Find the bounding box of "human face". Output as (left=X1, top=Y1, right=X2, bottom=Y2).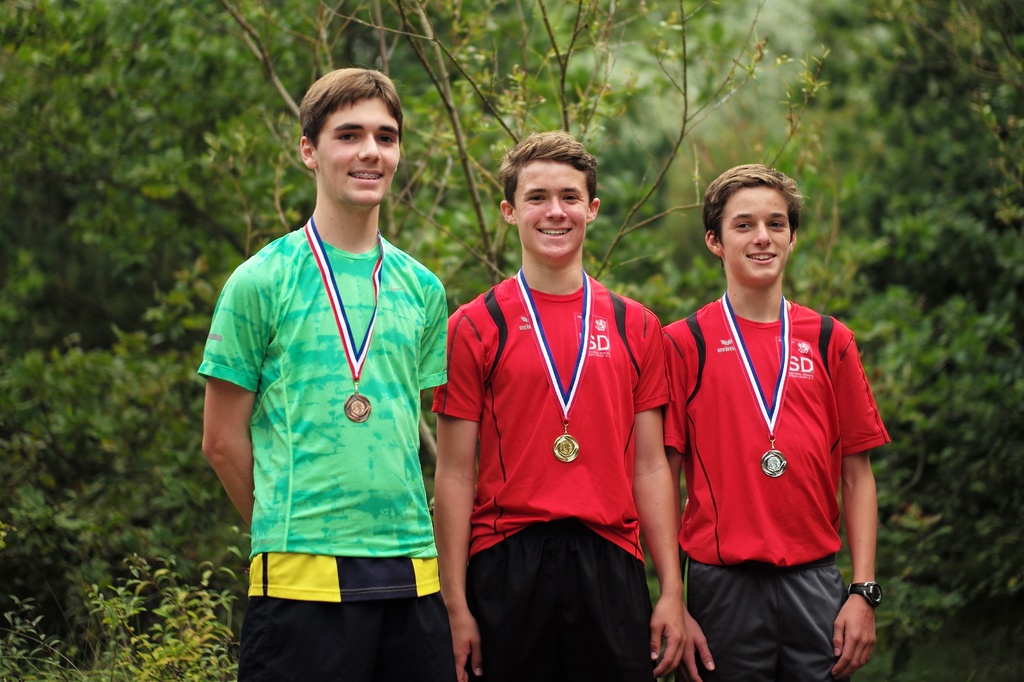
(left=317, top=97, right=403, bottom=211).
